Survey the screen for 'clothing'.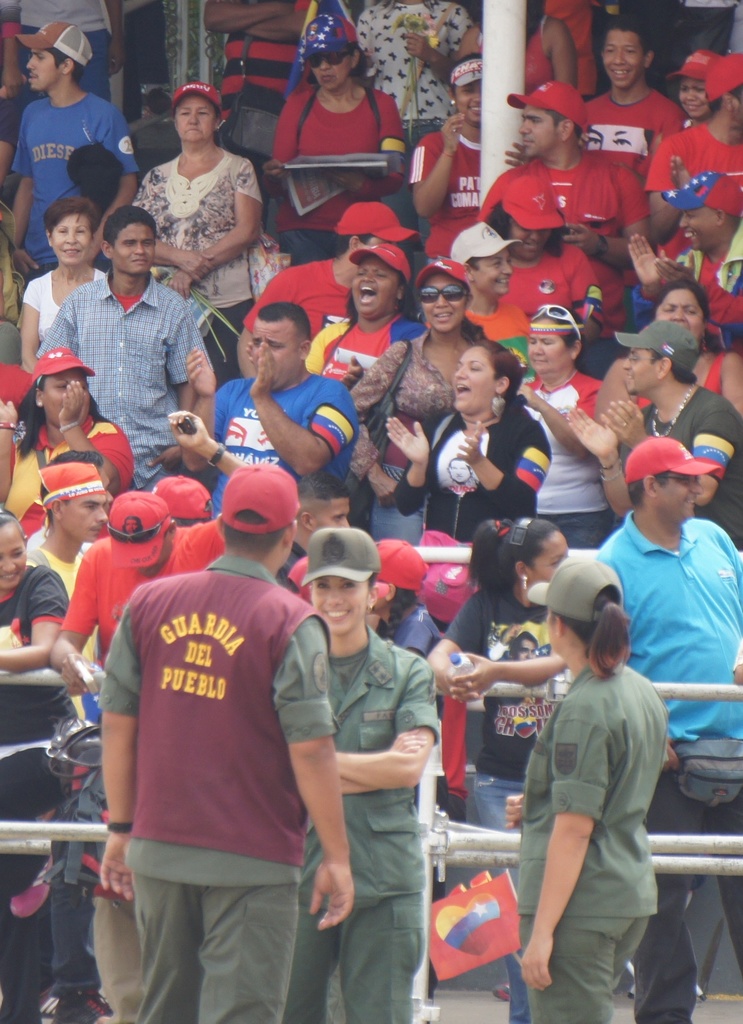
Survey found: [left=147, top=147, right=252, bottom=378].
